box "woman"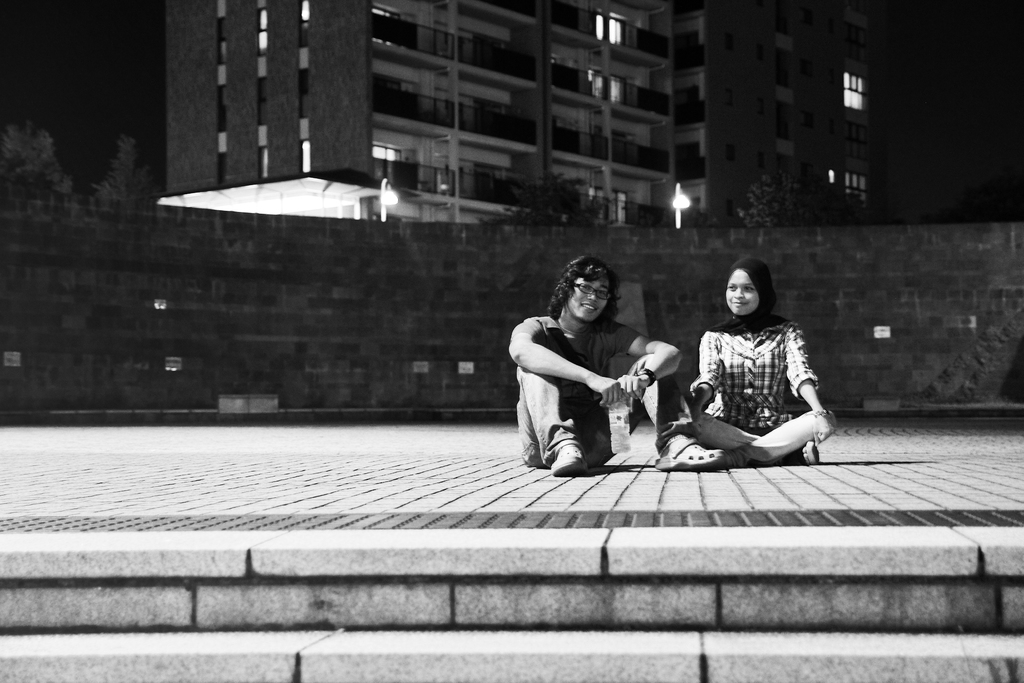
x1=692 y1=256 x2=834 y2=470
